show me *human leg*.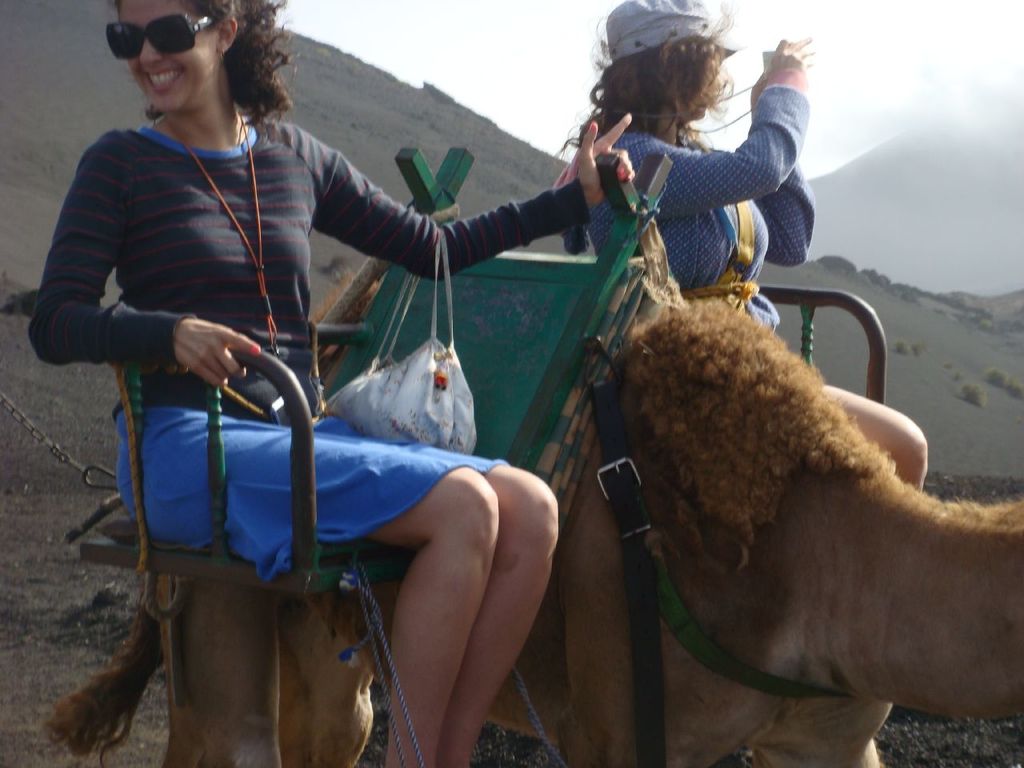
*human leg* is here: BBox(318, 426, 550, 767).
